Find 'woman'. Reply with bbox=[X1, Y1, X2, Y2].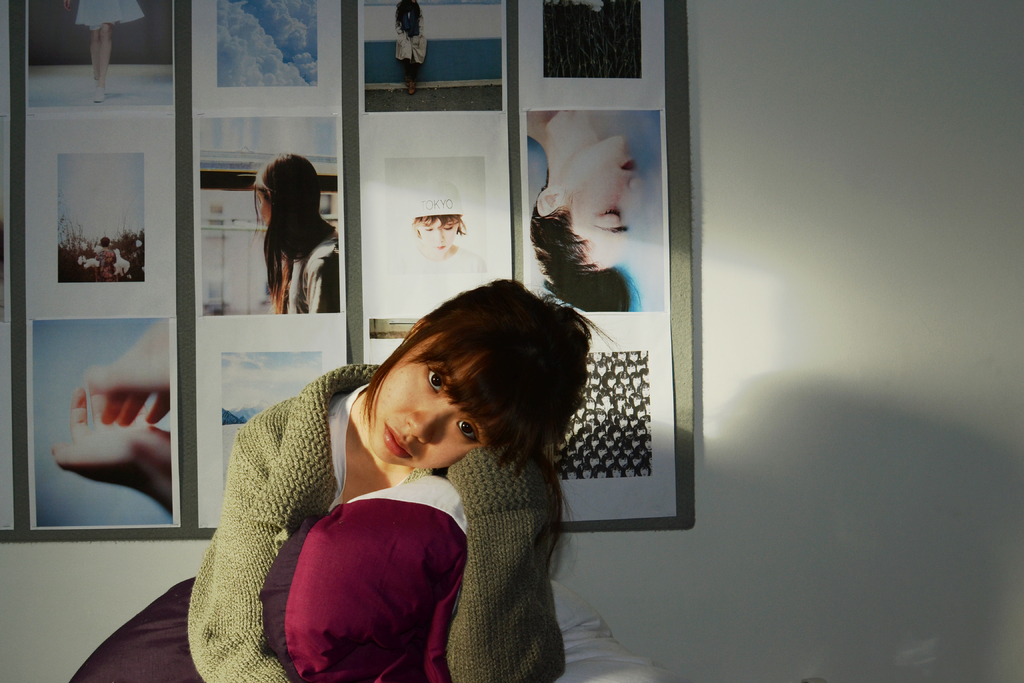
bbox=[192, 282, 593, 682].
